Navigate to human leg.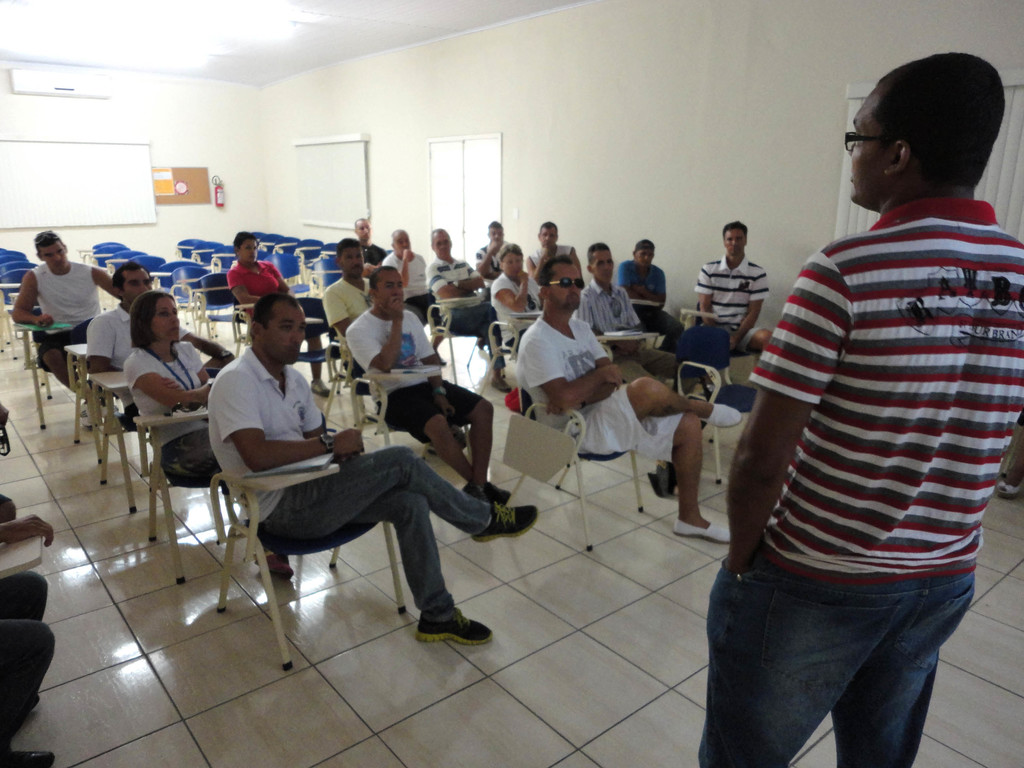
Navigation target: 27,335,84,390.
